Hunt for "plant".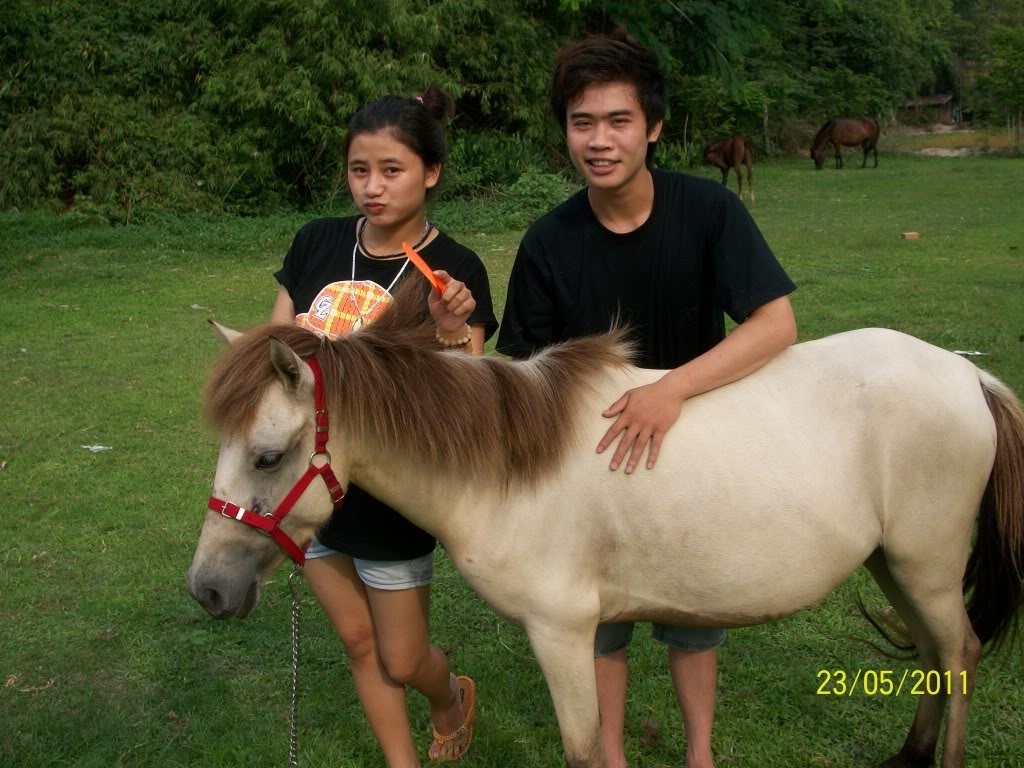
Hunted down at left=964, top=20, right=1023, bottom=123.
